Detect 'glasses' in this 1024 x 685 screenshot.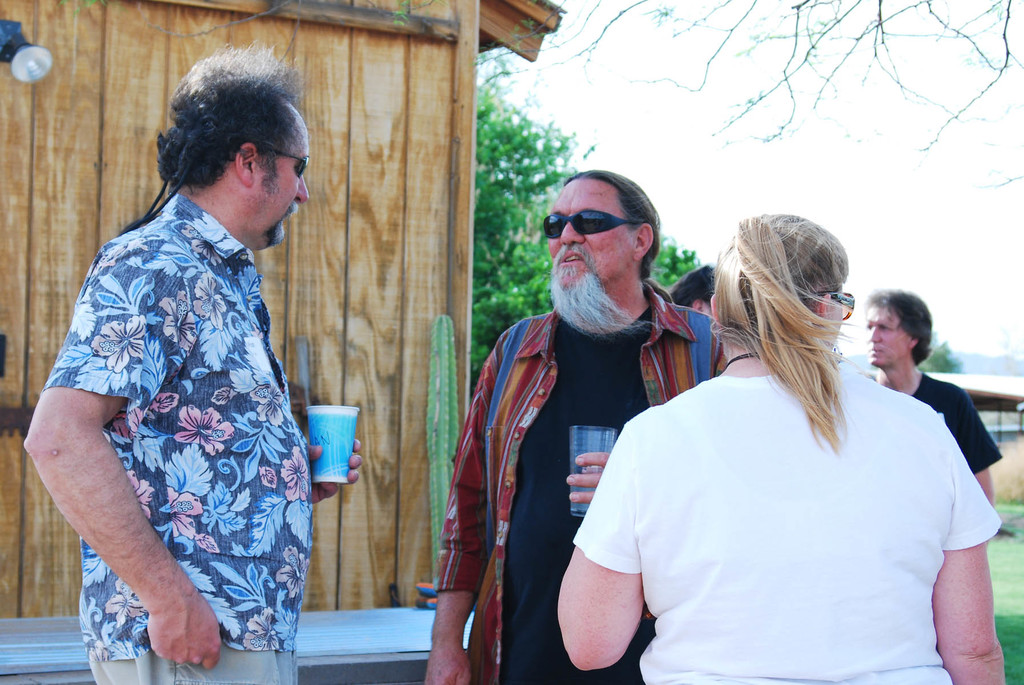
Detection: 534 207 652 246.
